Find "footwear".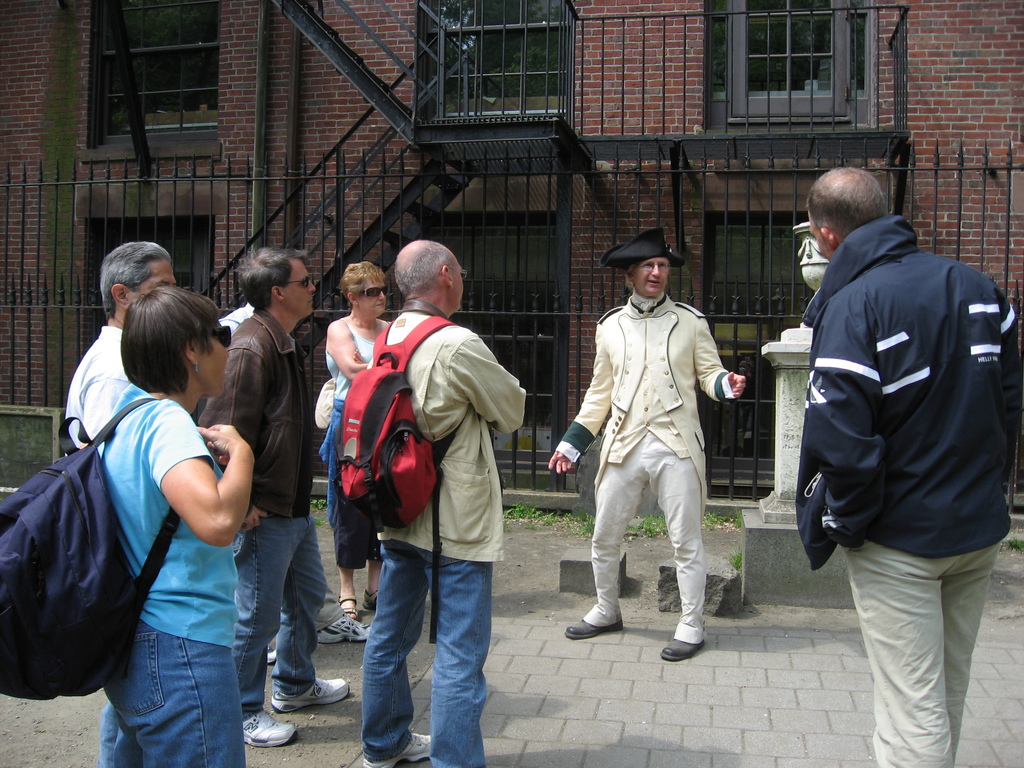
x1=362 y1=732 x2=437 y2=767.
